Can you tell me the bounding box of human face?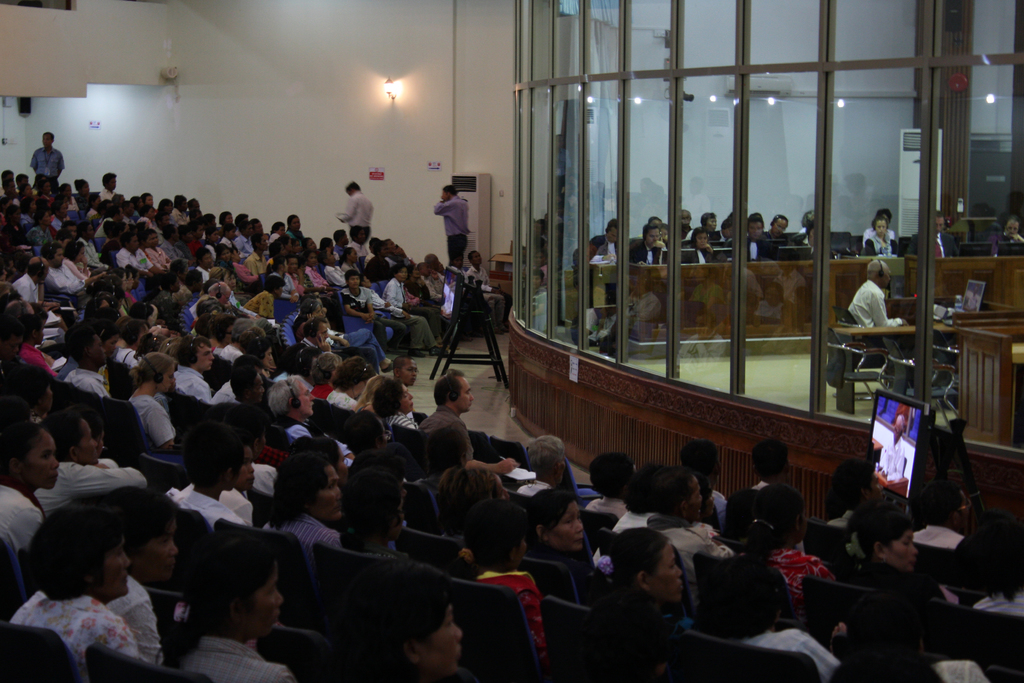
<box>881,268,892,288</box>.
